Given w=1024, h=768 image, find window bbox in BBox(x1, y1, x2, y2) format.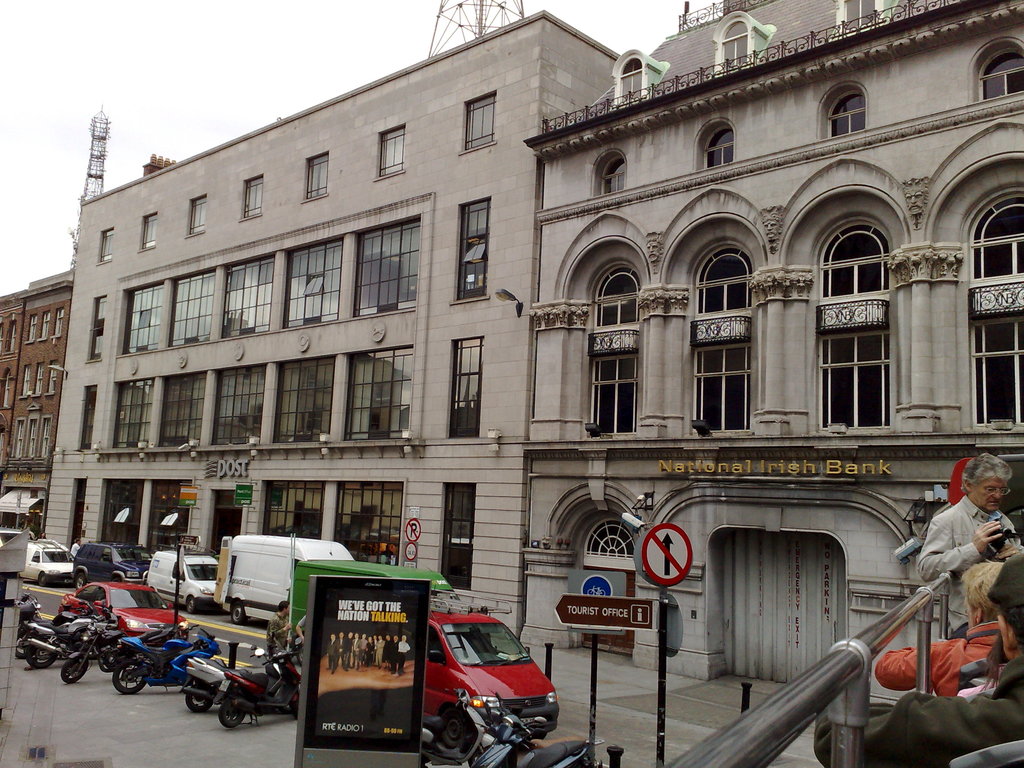
BBox(108, 342, 416, 450).
